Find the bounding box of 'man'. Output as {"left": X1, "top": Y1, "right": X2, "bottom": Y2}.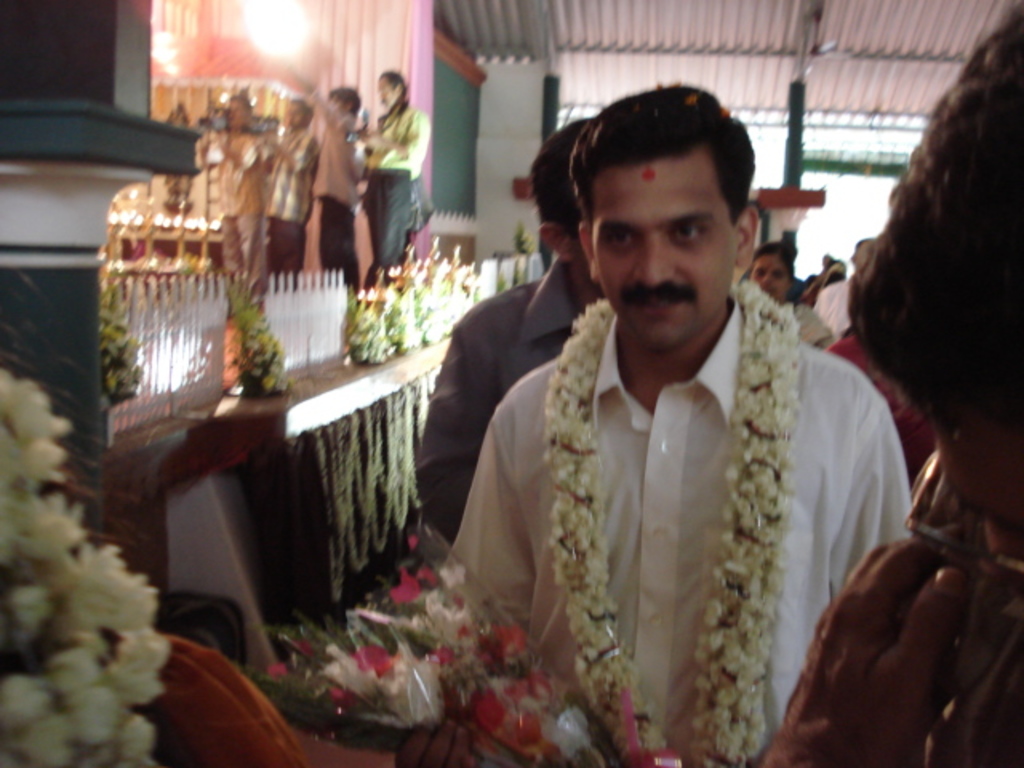
{"left": 757, "top": 0, "right": 1022, "bottom": 766}.
